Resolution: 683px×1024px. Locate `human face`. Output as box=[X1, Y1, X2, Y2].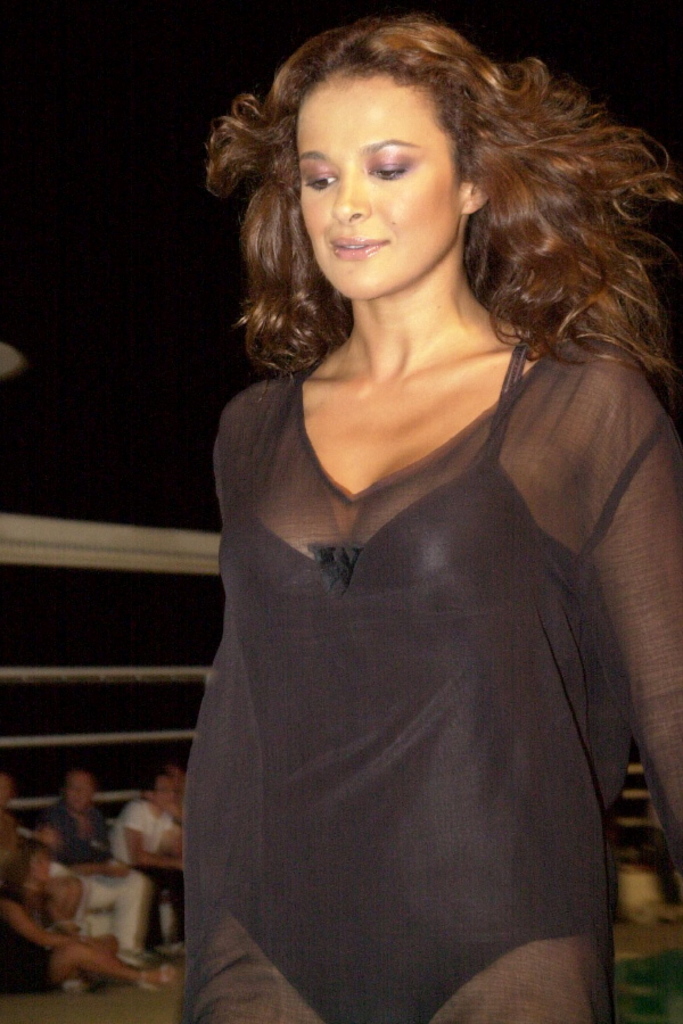
box=[38, 857, 46, 874].
